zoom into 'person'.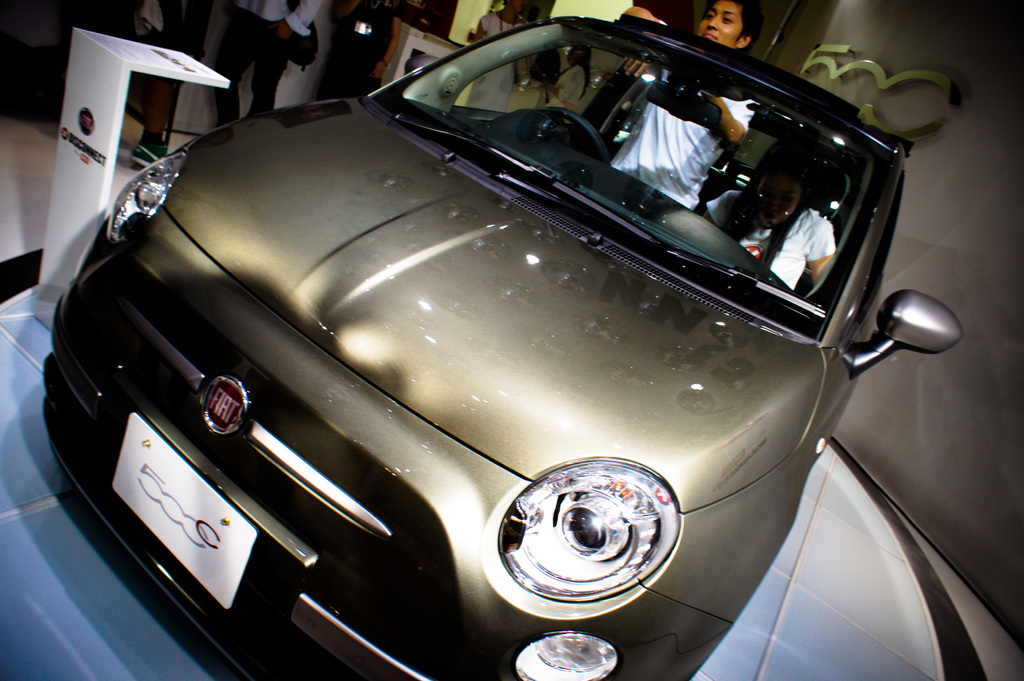
Zoom target: box=[549, 44, 591, 112].
